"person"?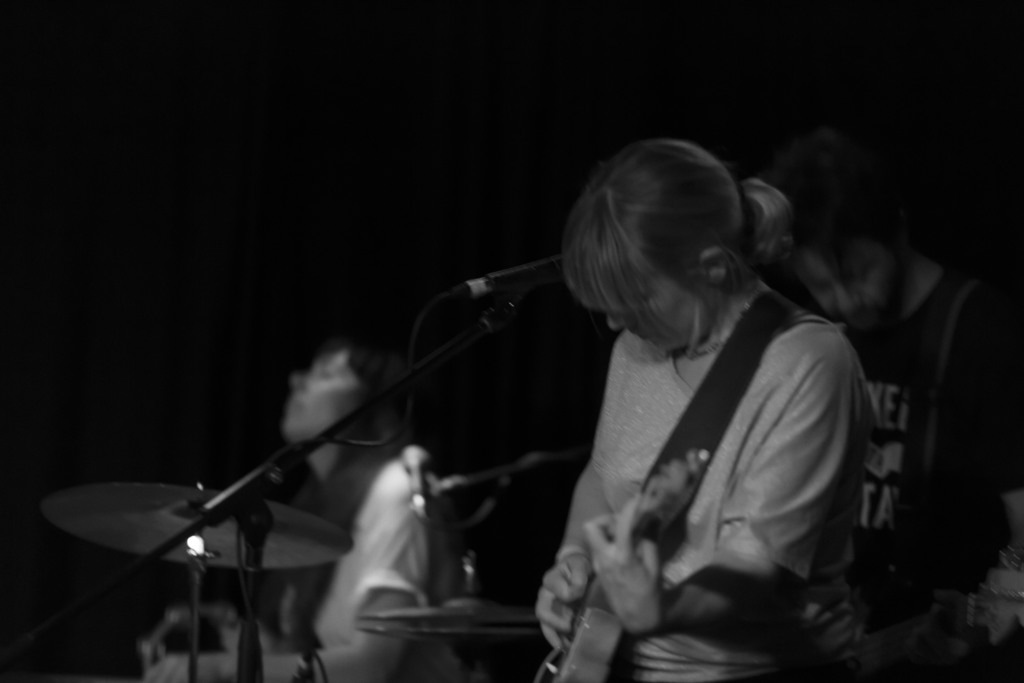
pyautogui.locateOnScreen(139, 346, 425, 682)
